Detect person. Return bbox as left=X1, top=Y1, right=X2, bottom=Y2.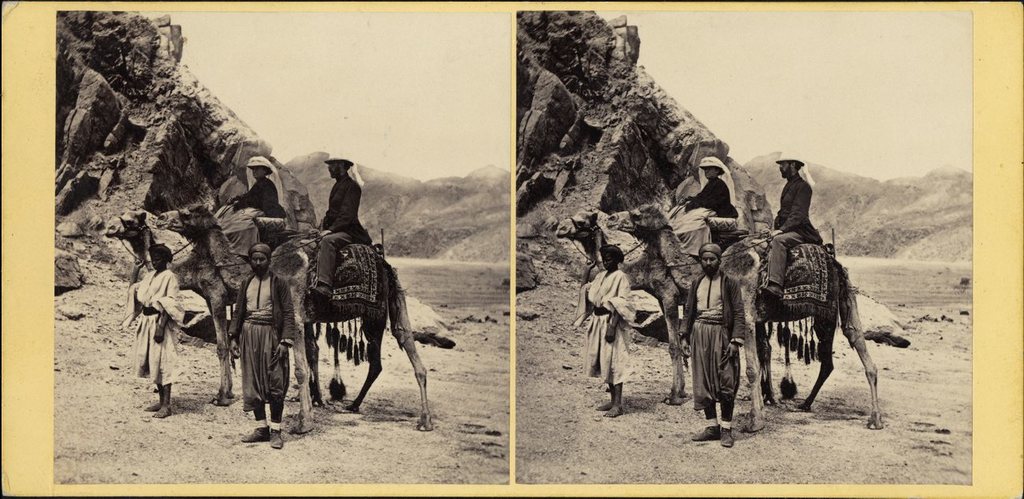
left=577, top=242, right=634, bottom=422.
